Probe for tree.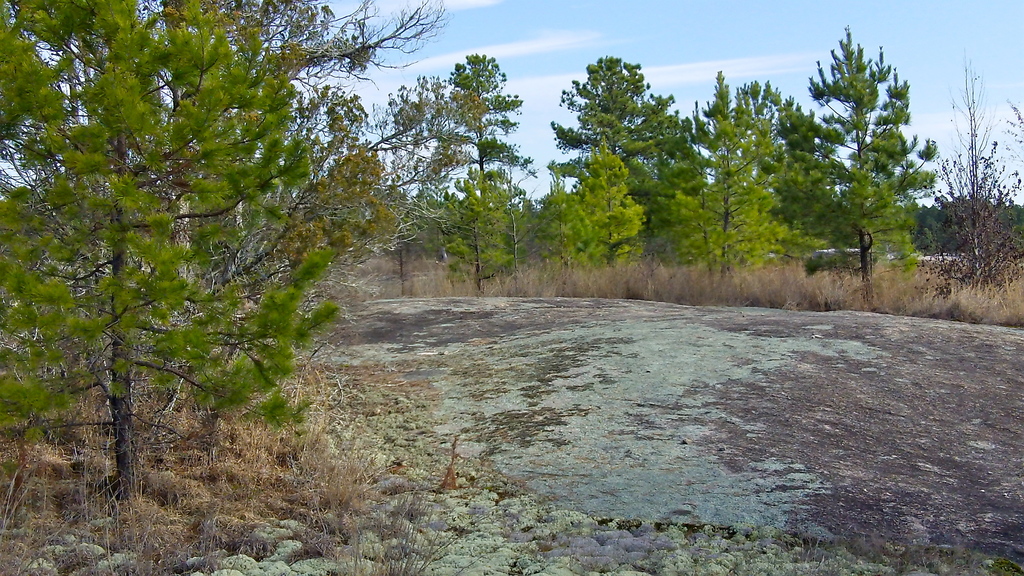
Probe result: rect(29, 38, 342, 483).
